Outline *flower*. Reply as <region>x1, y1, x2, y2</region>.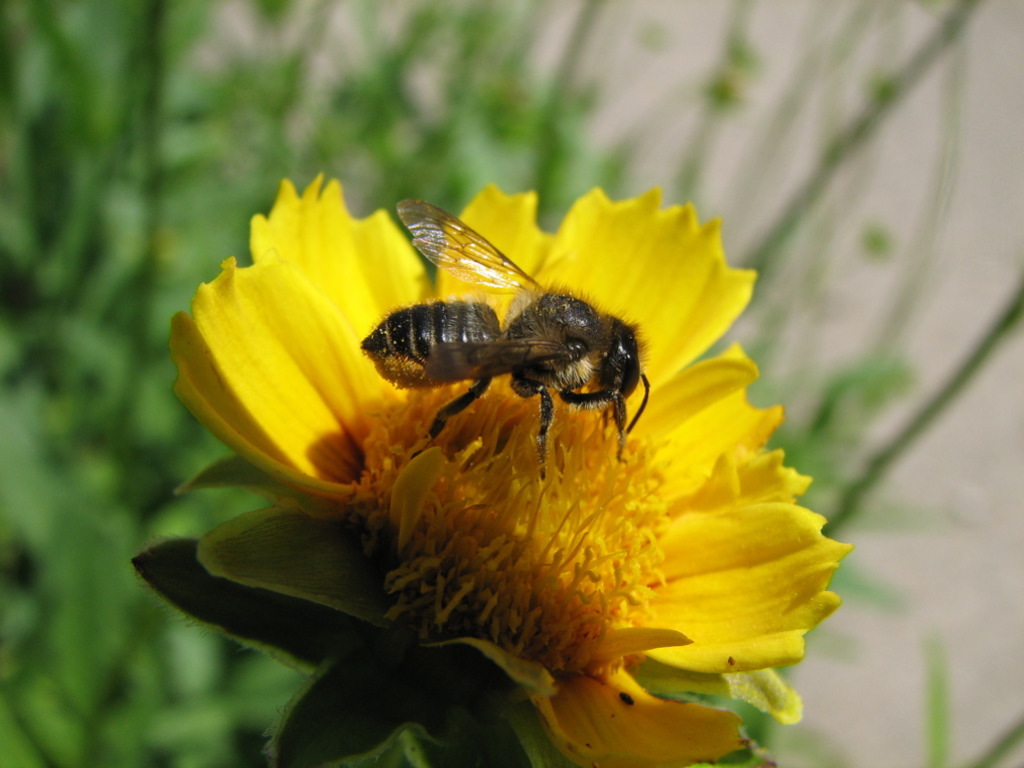
<region>159, 169, 863, 767</region>.
